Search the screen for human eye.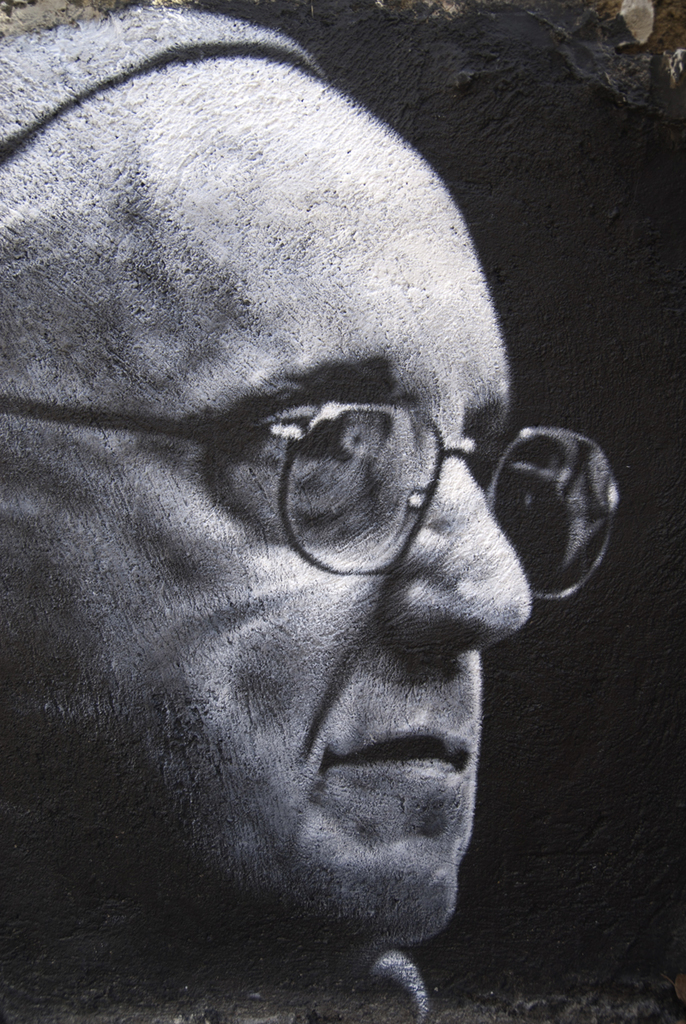
Found at (x1=216, y1=399, x2=394, y2=520).
